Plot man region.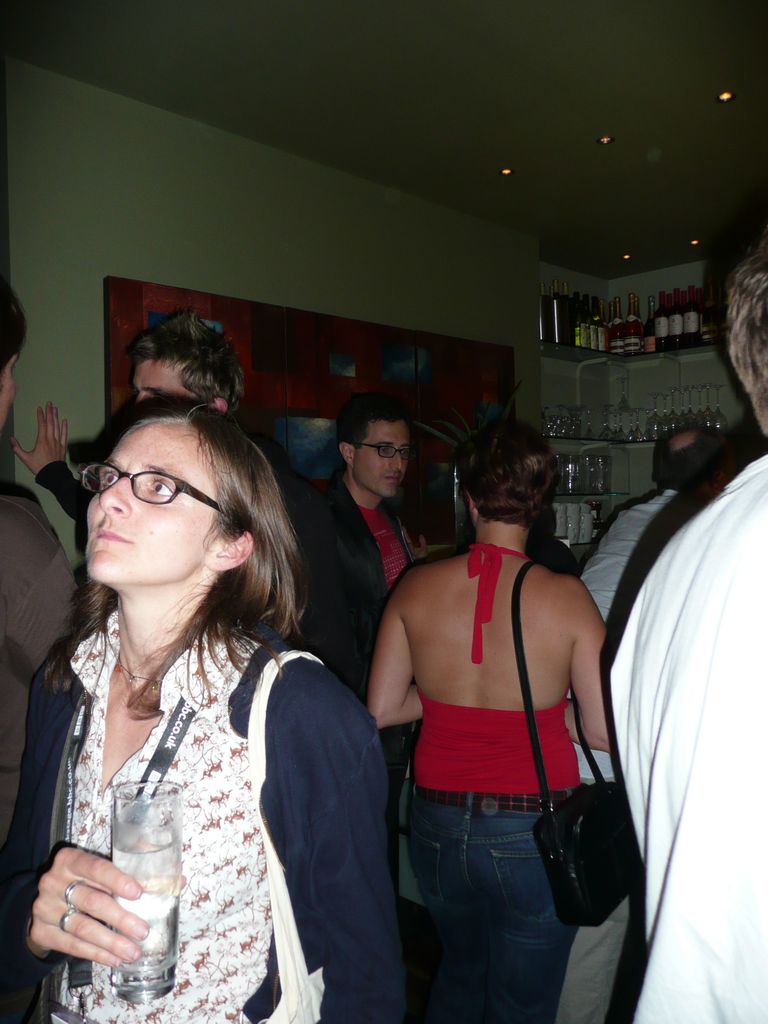
Plotted at bbox=(125, 315, 235, 441).
